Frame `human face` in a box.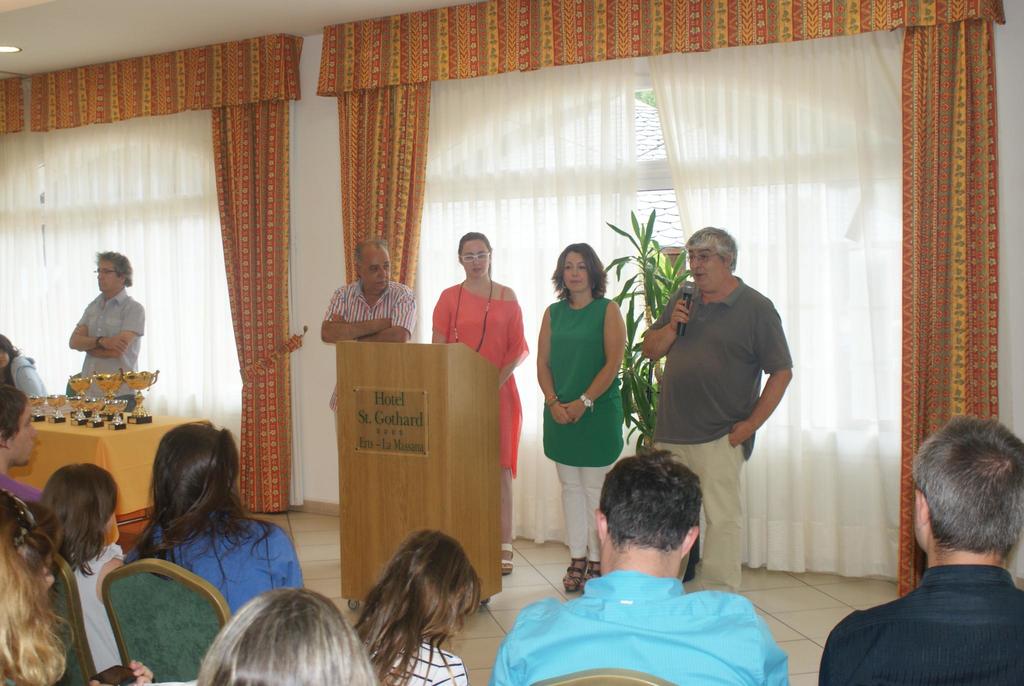
l=359, t=246, r=390, b=293.
